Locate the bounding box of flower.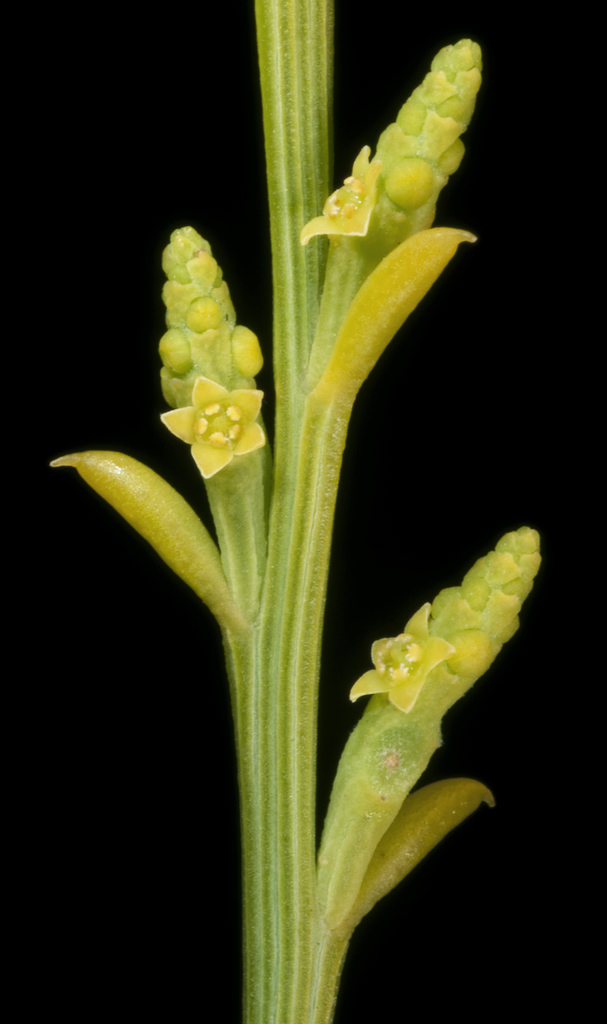
Bounding box: BBox(154, 300, 268, 464).
